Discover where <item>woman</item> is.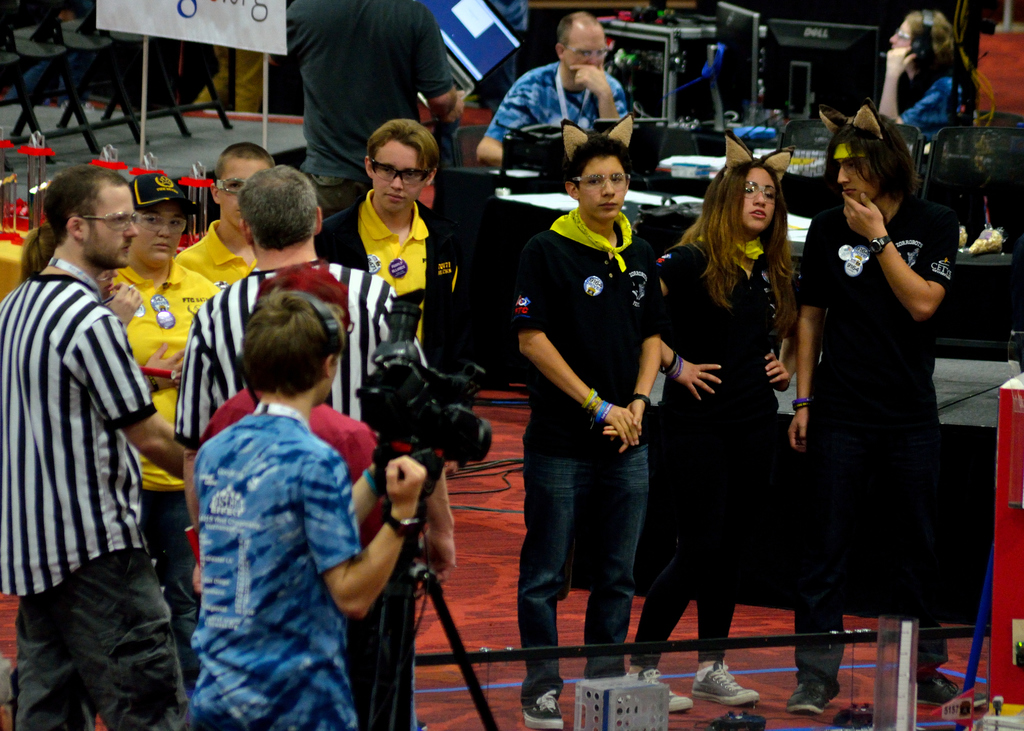
Discovered at 668:152:826:654.
